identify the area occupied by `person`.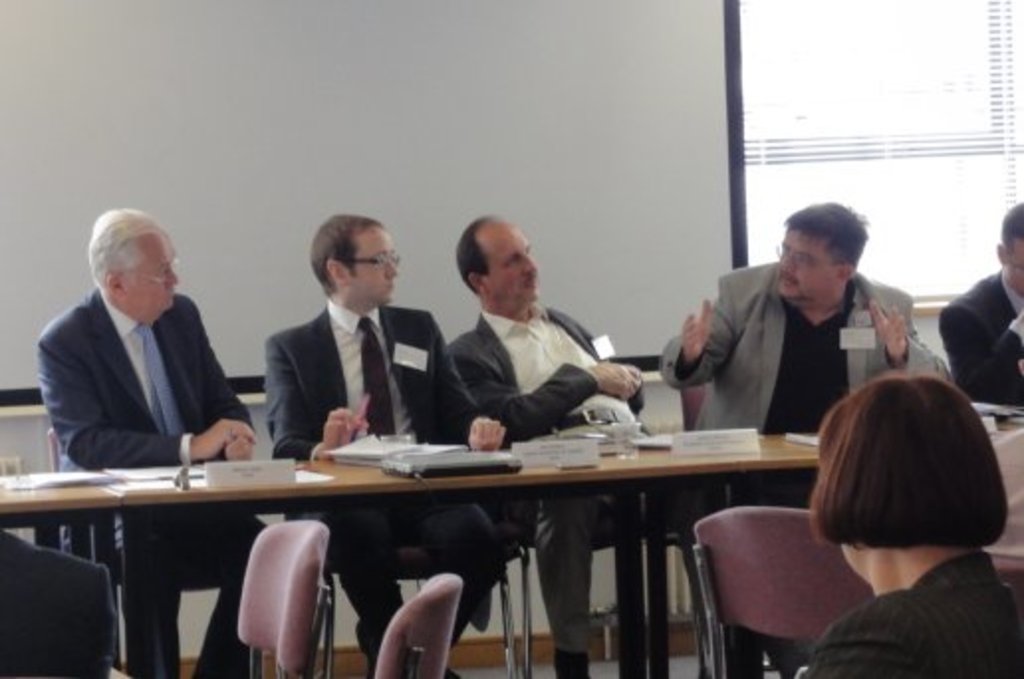
Area: left=34, top=187, right=246, bottom=540.
